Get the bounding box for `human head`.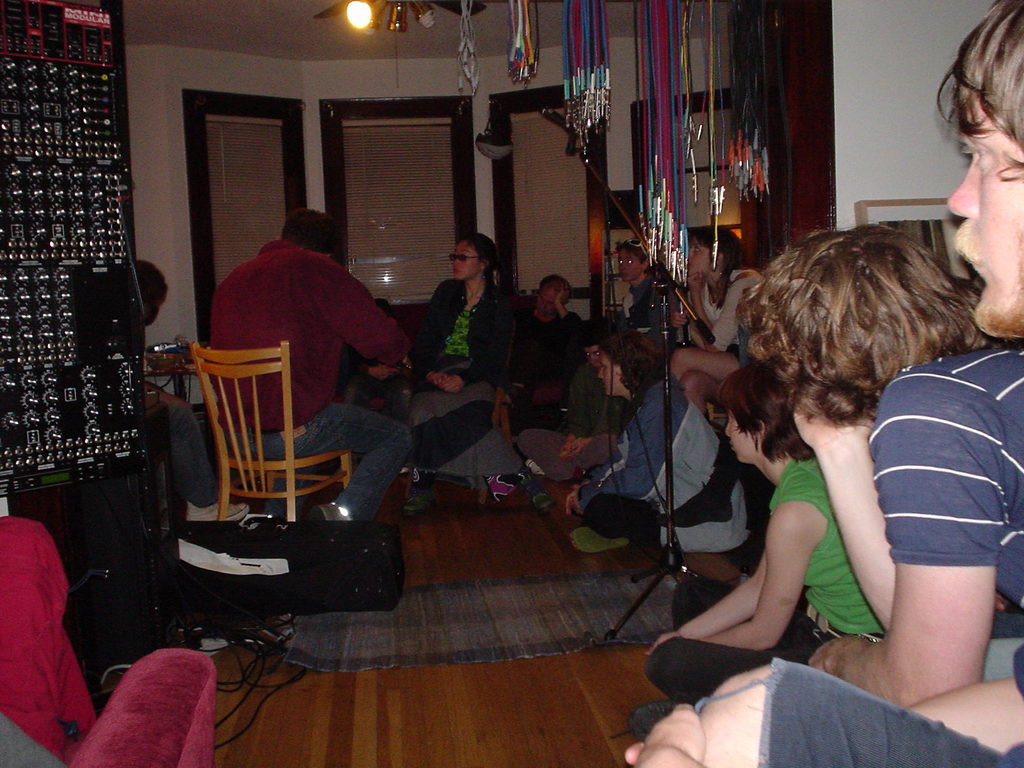
[753, 226, 977, 413].
